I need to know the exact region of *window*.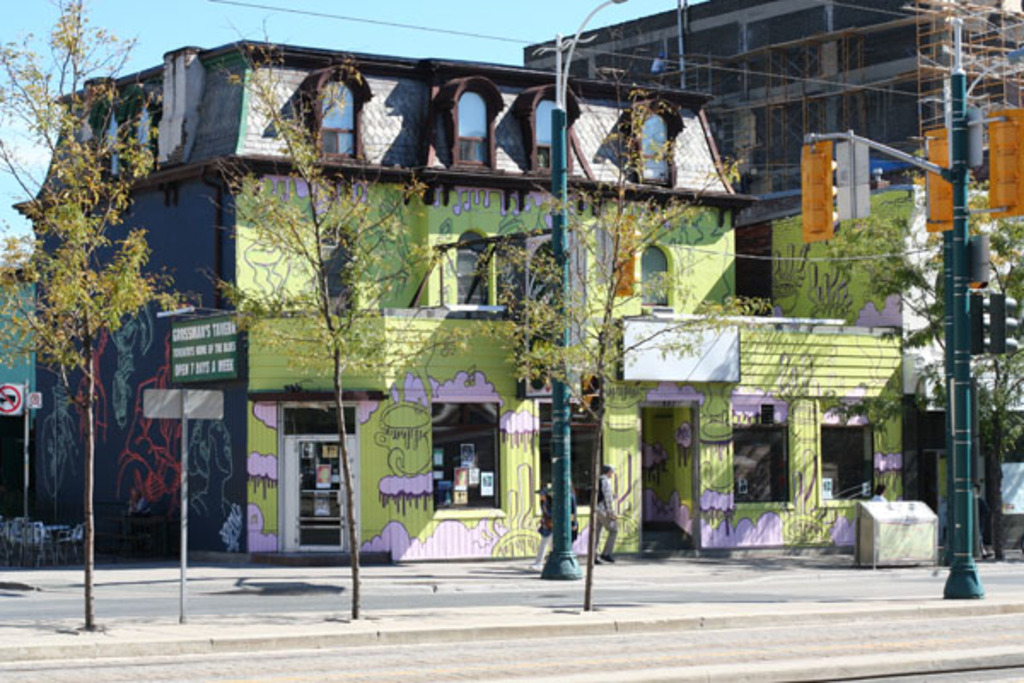
Region: <bbox>722, 394, 788, 516</bbox>.
